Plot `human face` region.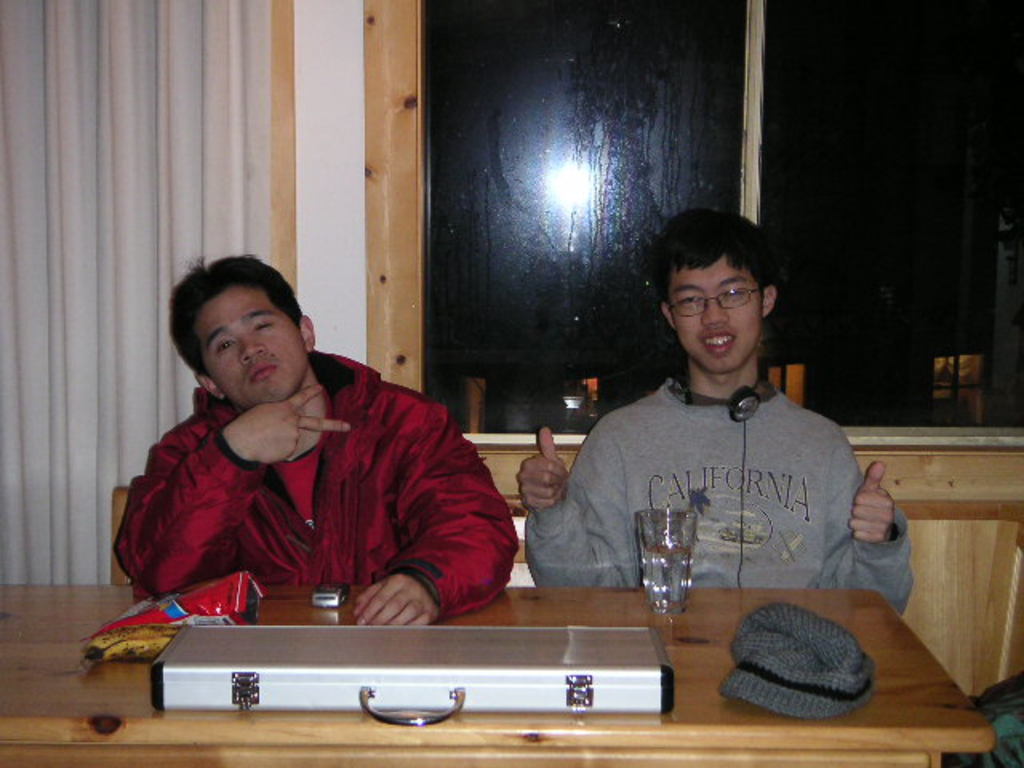
Plotted at 202,288,306,408.
